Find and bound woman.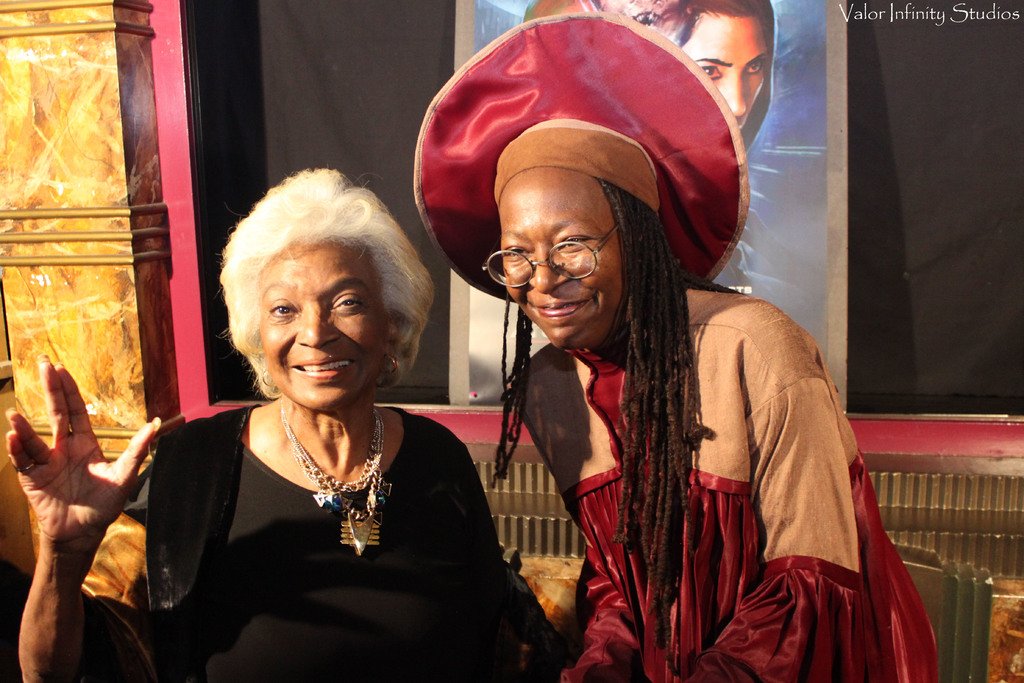
Bound: (left=2, top=165, right=506, bottom=682).
